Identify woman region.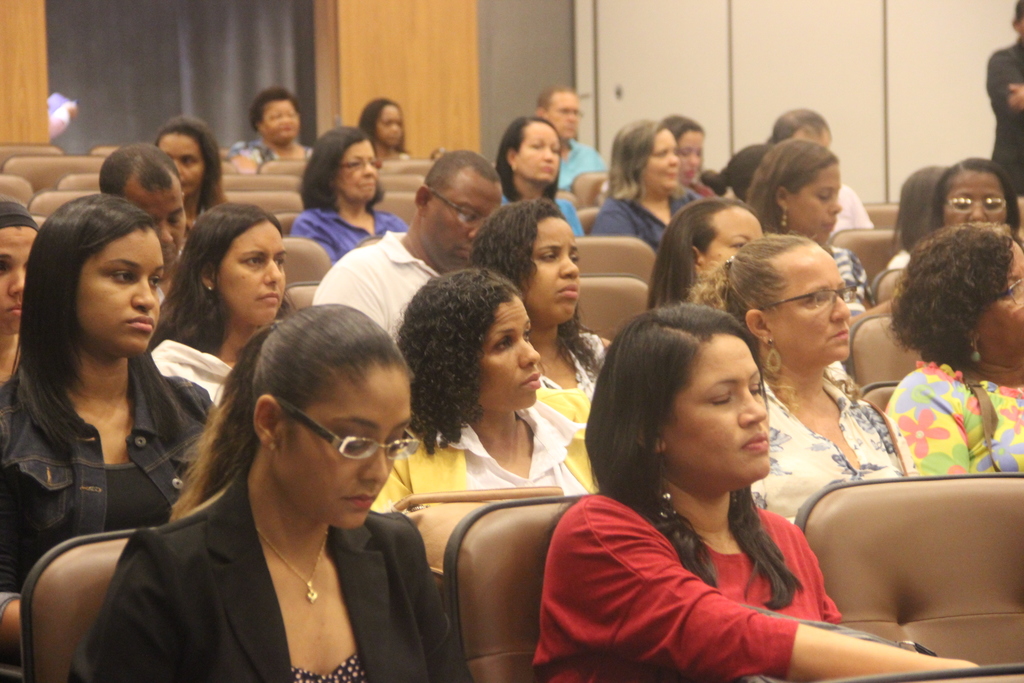
Region: (657,108,721,200).
